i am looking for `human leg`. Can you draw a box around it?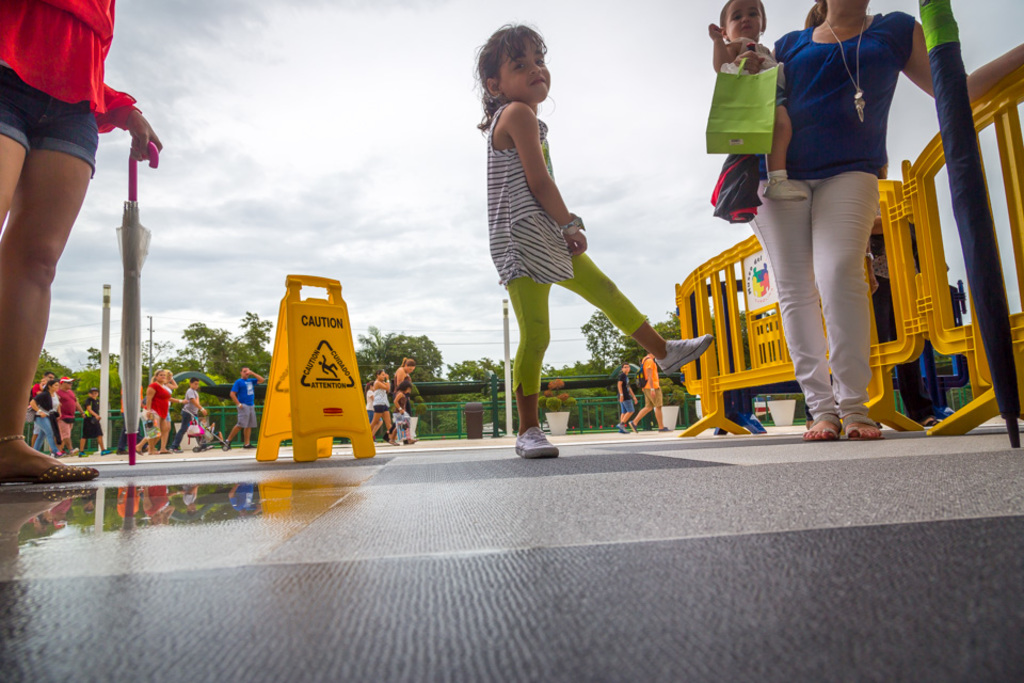
Sure, the bounding box is <region>503, 266, 545, 458</region>.
